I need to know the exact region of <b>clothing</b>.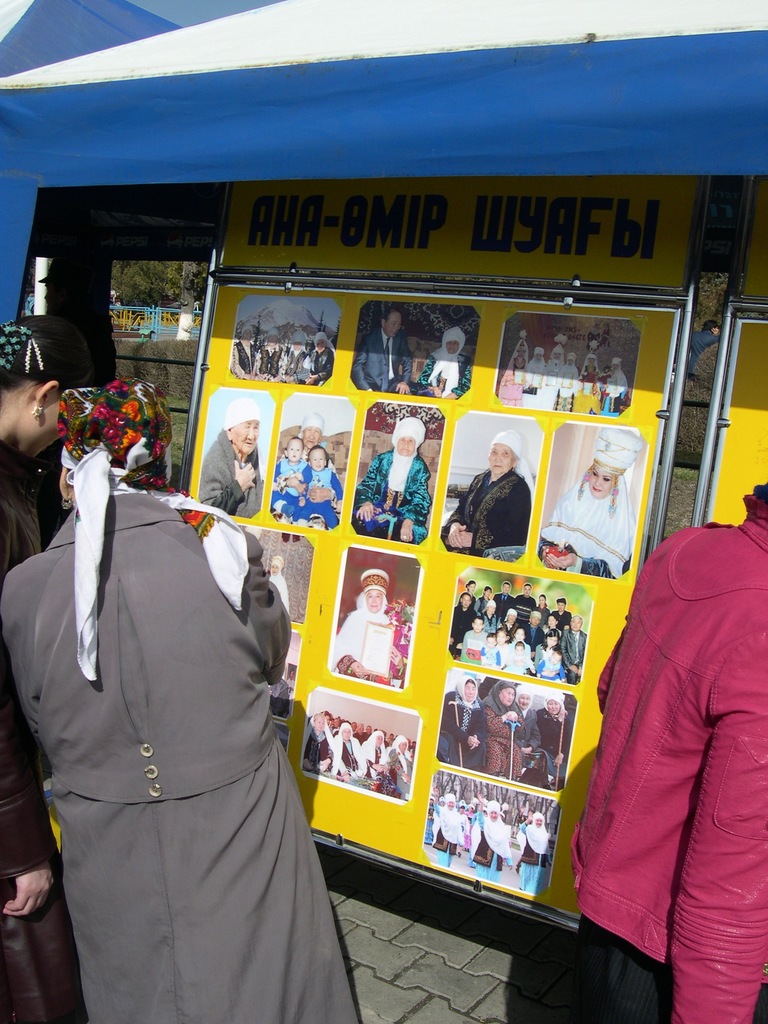
Region: bbox=(330, 607, 410, 687).
